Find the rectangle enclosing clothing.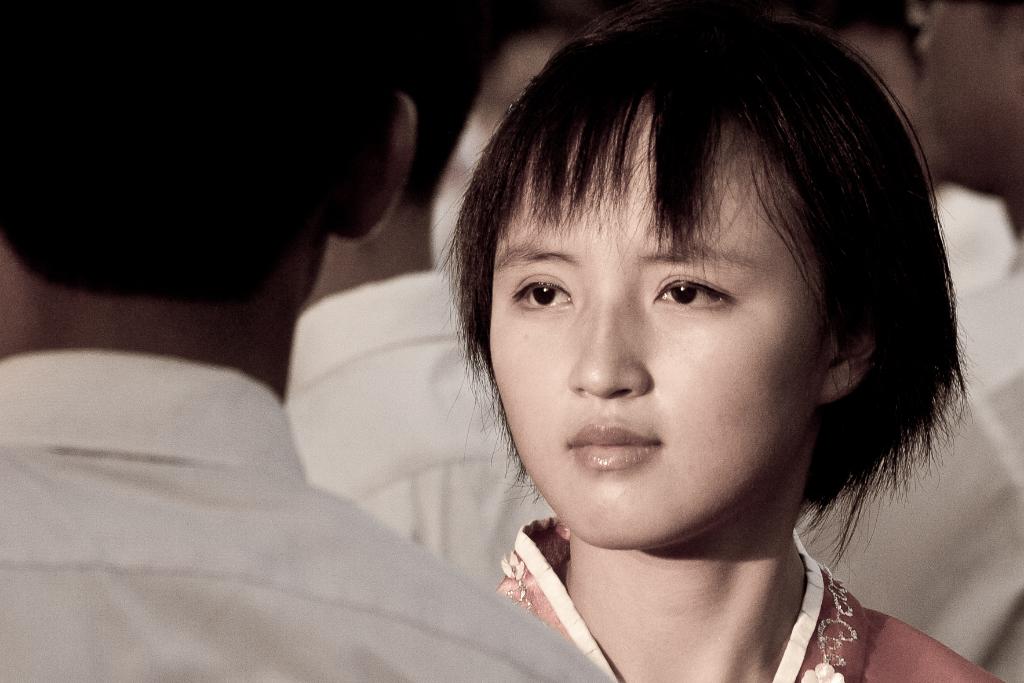
(297, 272, 1023, 682).
